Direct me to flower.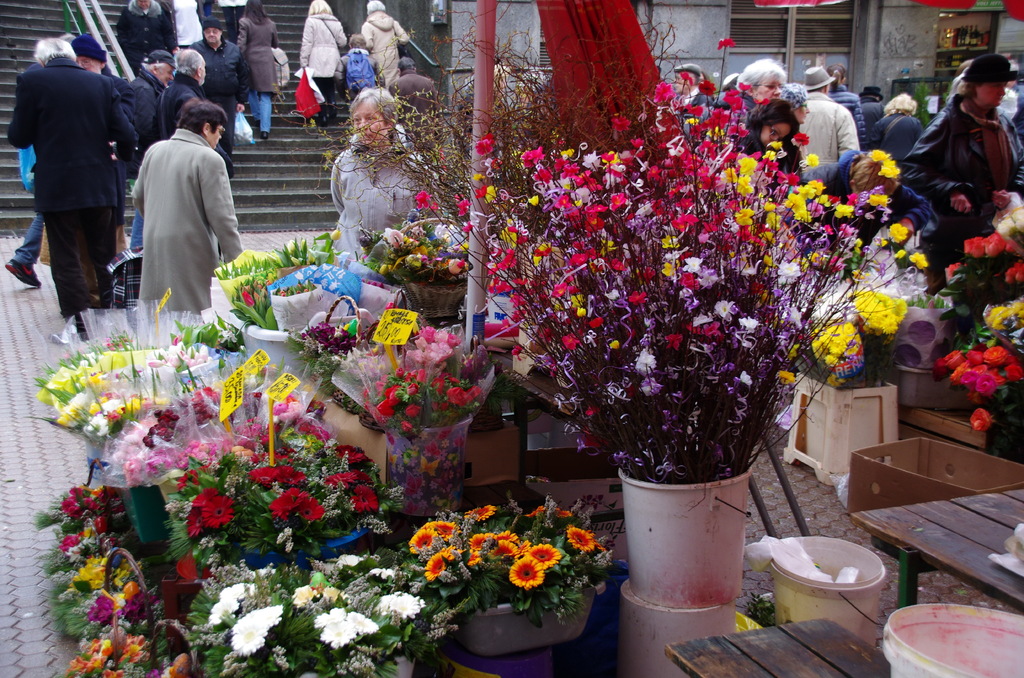
Direction: box=[350, 484, 379, 513].
